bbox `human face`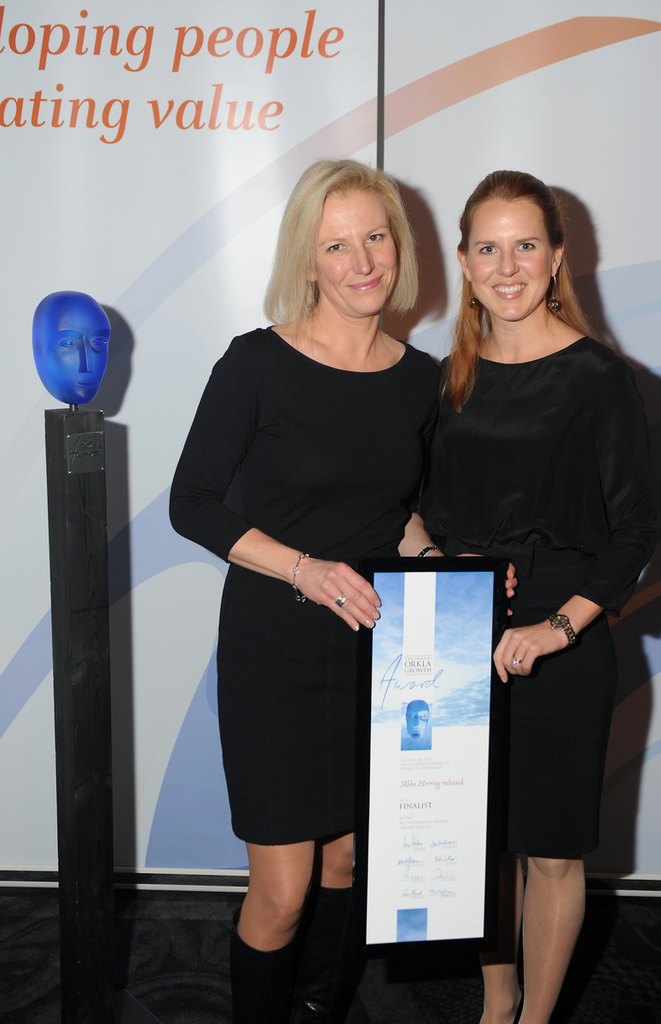
{"left": 321, "top": 195, "right": 393, "bottom": 316}
